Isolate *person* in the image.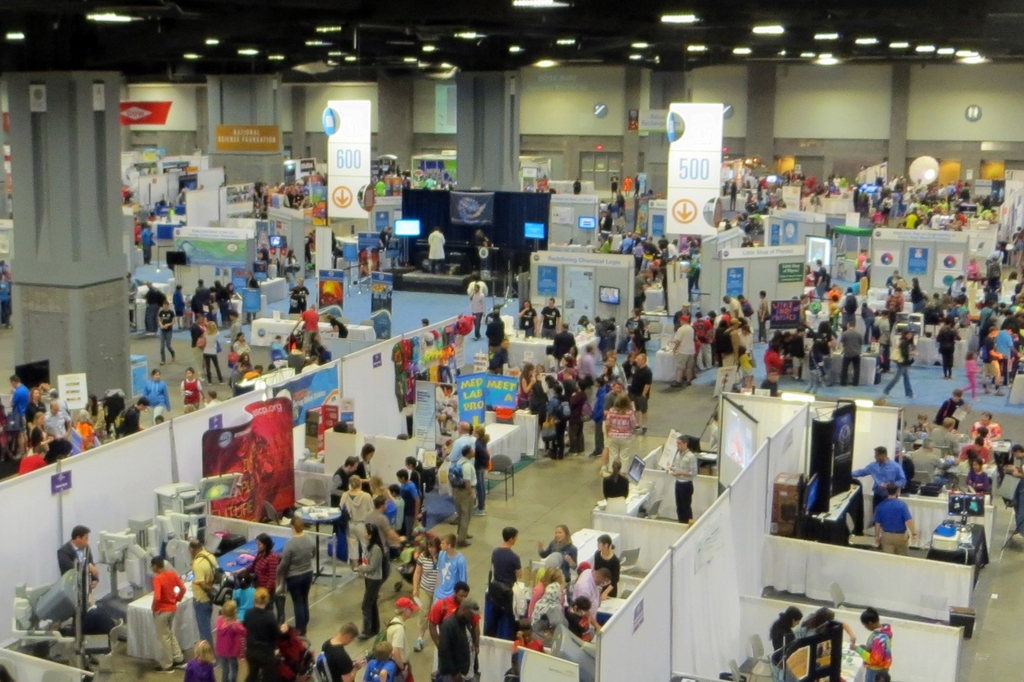
Isolated region: (left=846, top=440, right=909, bottom=493).
